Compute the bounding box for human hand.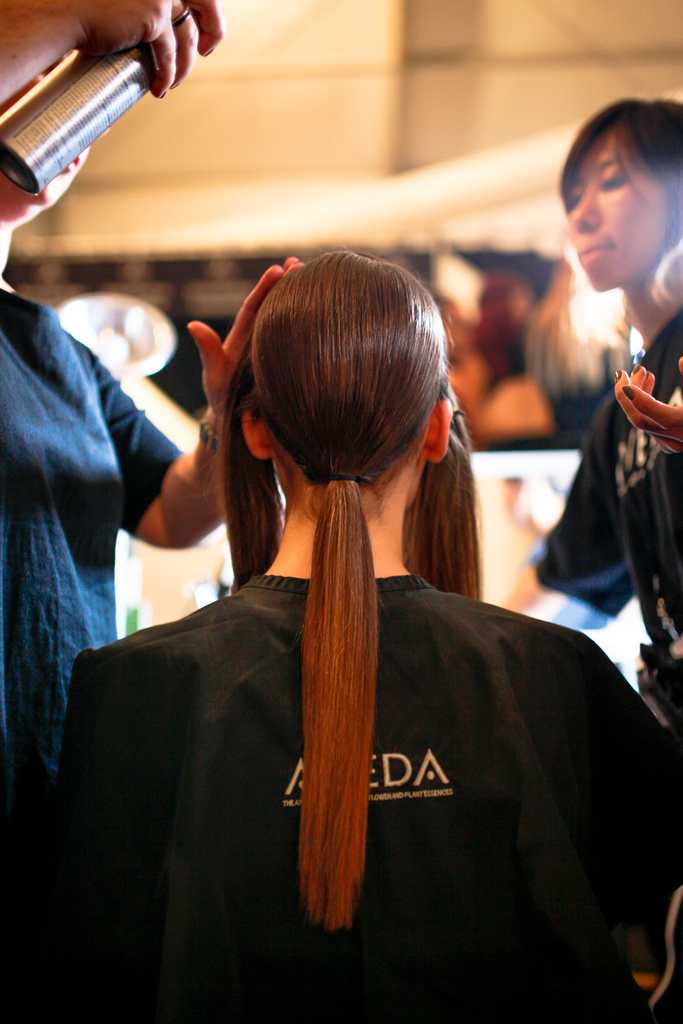
rect(62, 0, 226, 100).
